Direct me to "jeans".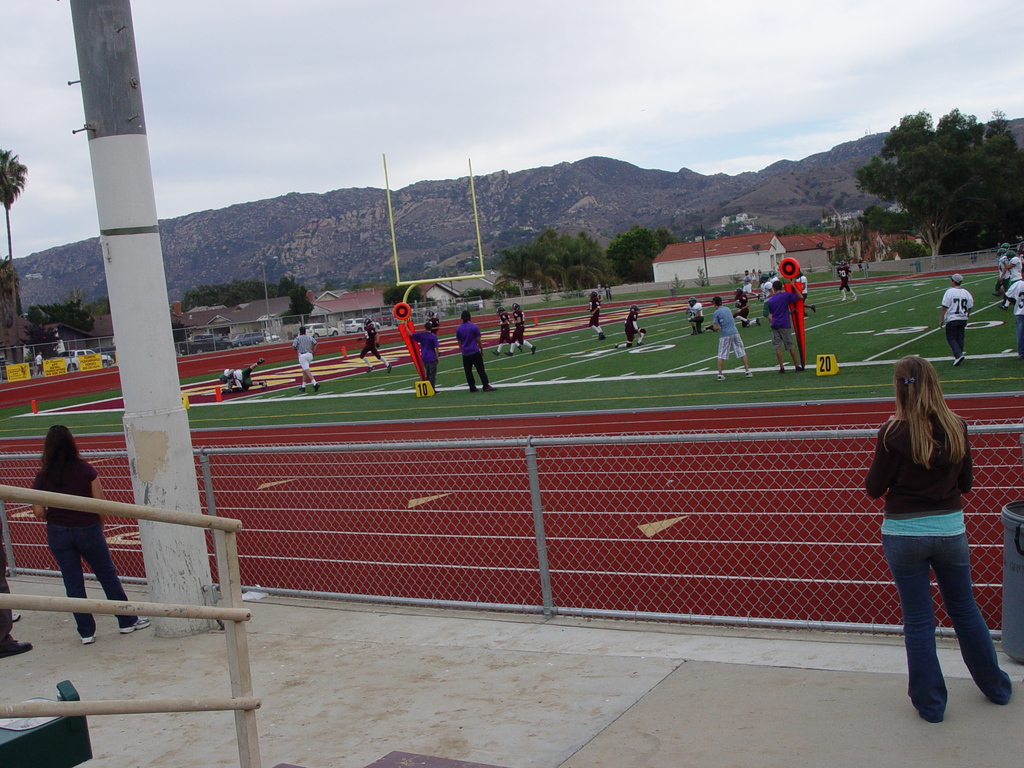
Direction: [893, 513, 1007, 724].
